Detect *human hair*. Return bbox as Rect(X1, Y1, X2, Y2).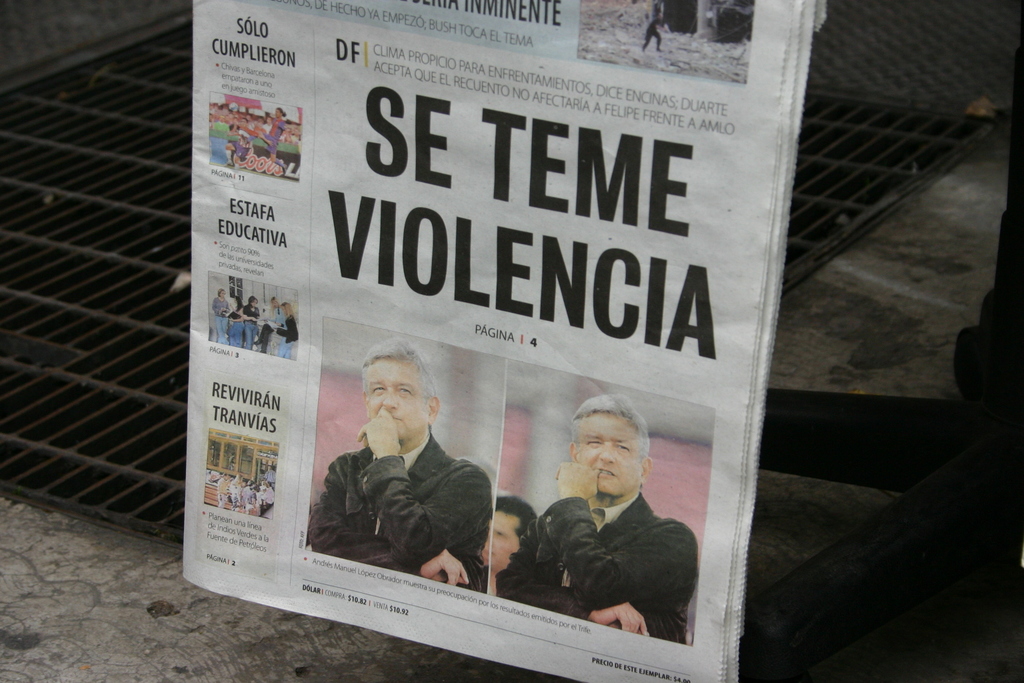
Rect(567, 395, 651, 470).
